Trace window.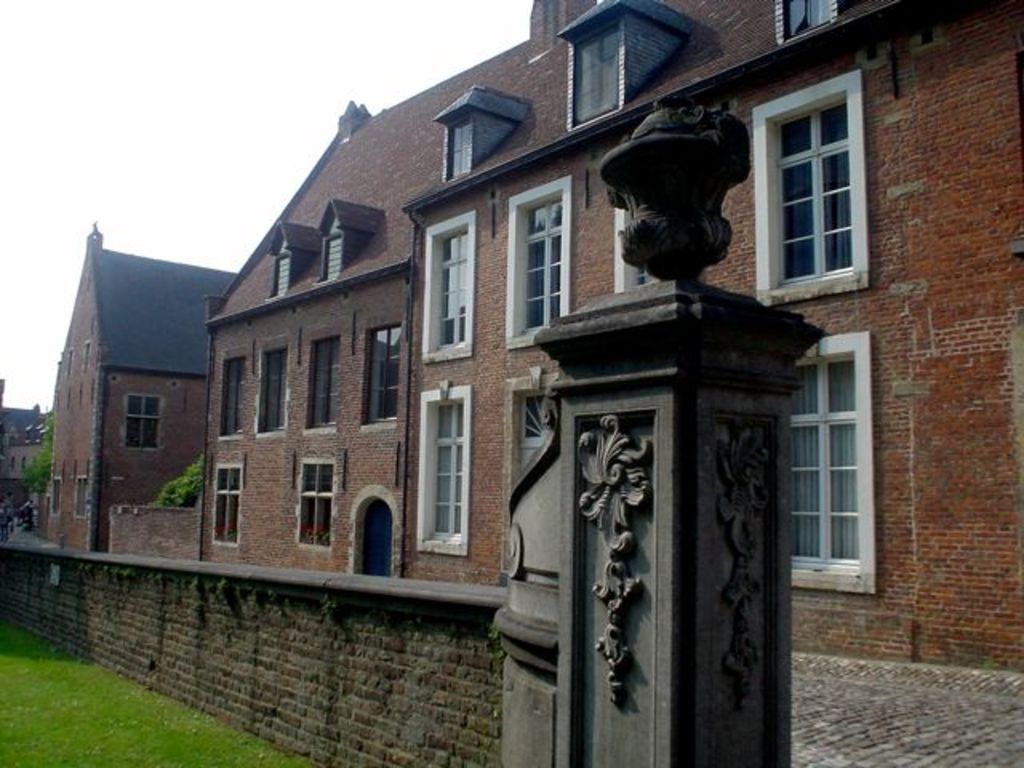
Traced to locate(362, 320, 398, 424).
